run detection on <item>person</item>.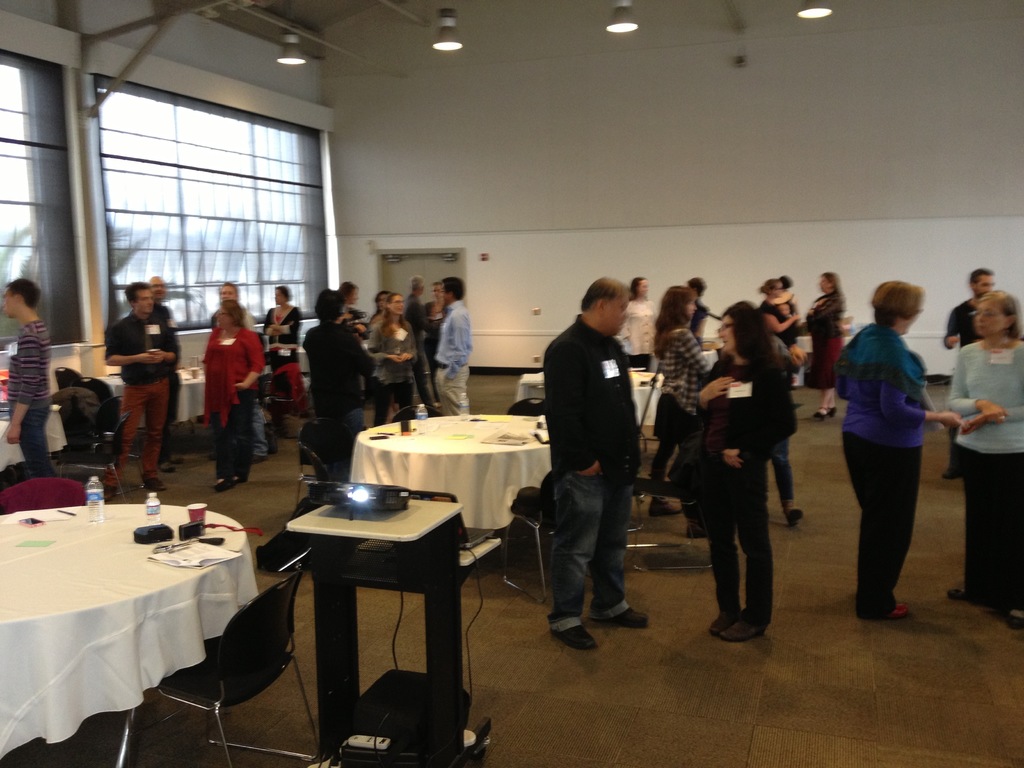
Result: 205/273/261/333.
